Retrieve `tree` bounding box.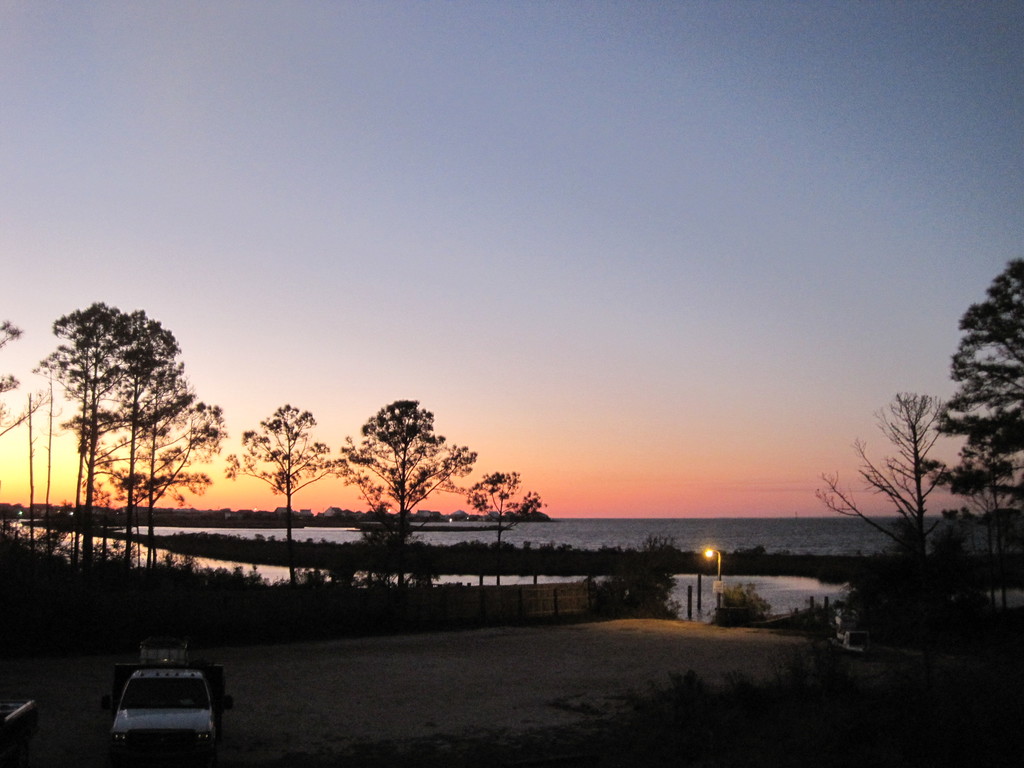
Bounding box: [left=22, top=387, right=51, bottom=537].
